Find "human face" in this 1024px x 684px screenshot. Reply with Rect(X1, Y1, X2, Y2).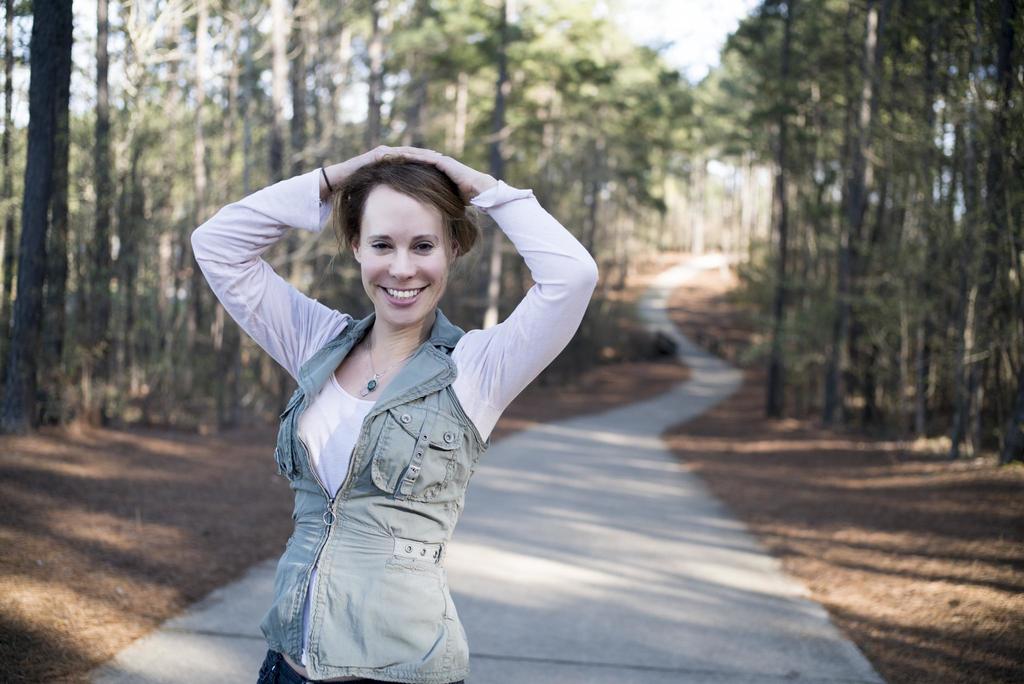
Rect(362, 184, 451, 327).
